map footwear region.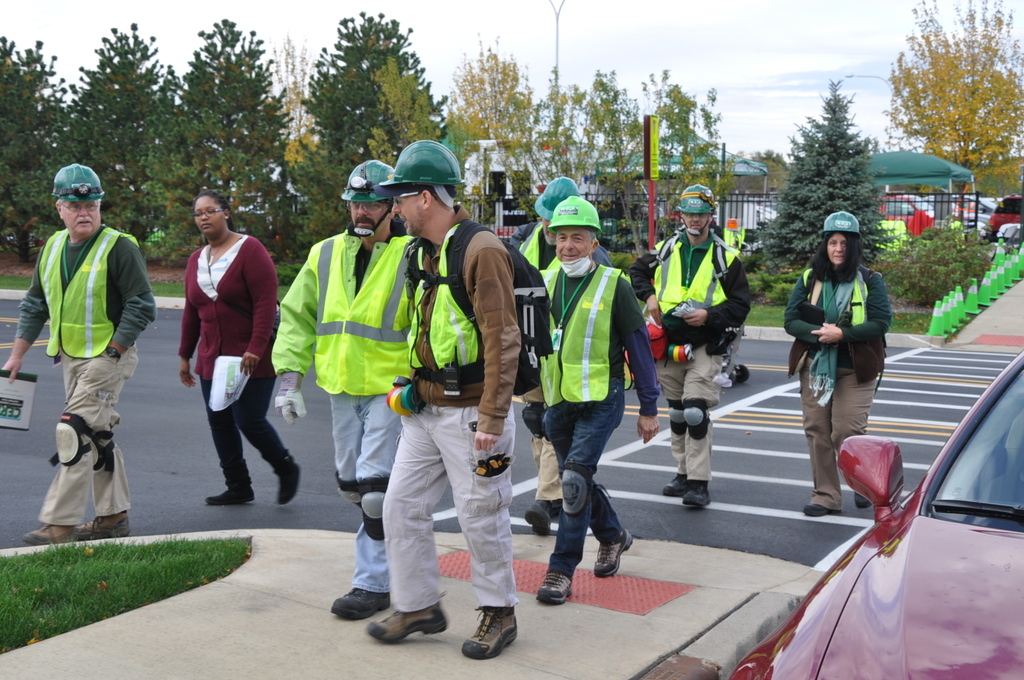
Mapped to bbox=[538, 562, 578, 599].
